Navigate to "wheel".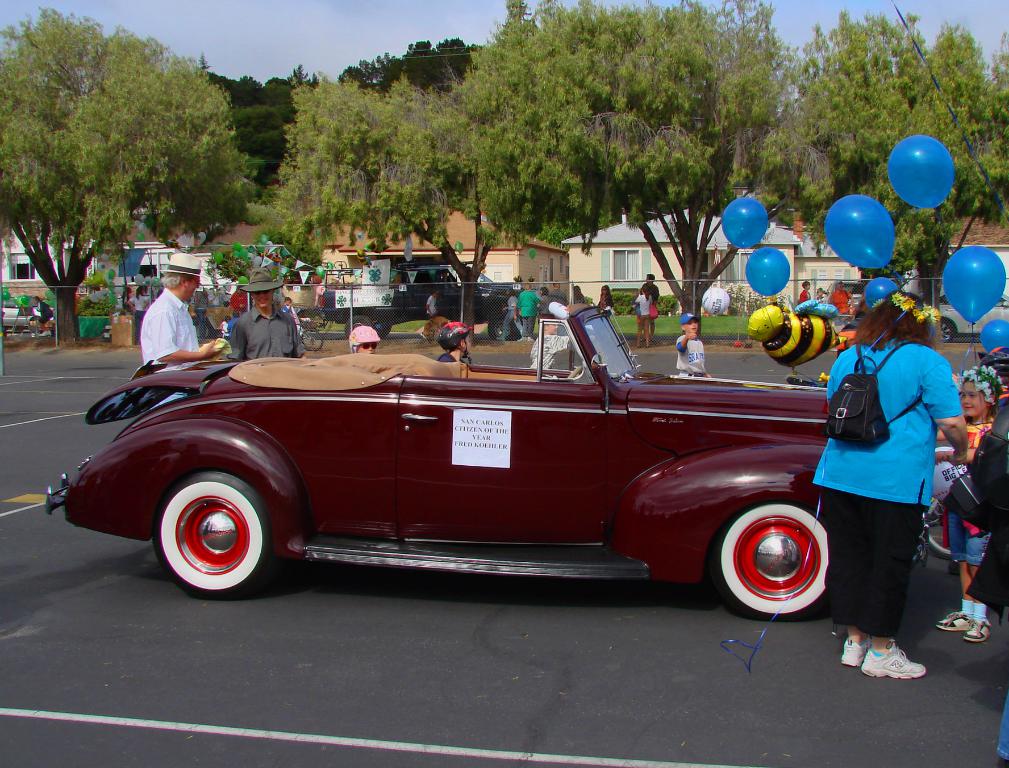
Navigation target: <region>373, 316, 387, 336</region>.
